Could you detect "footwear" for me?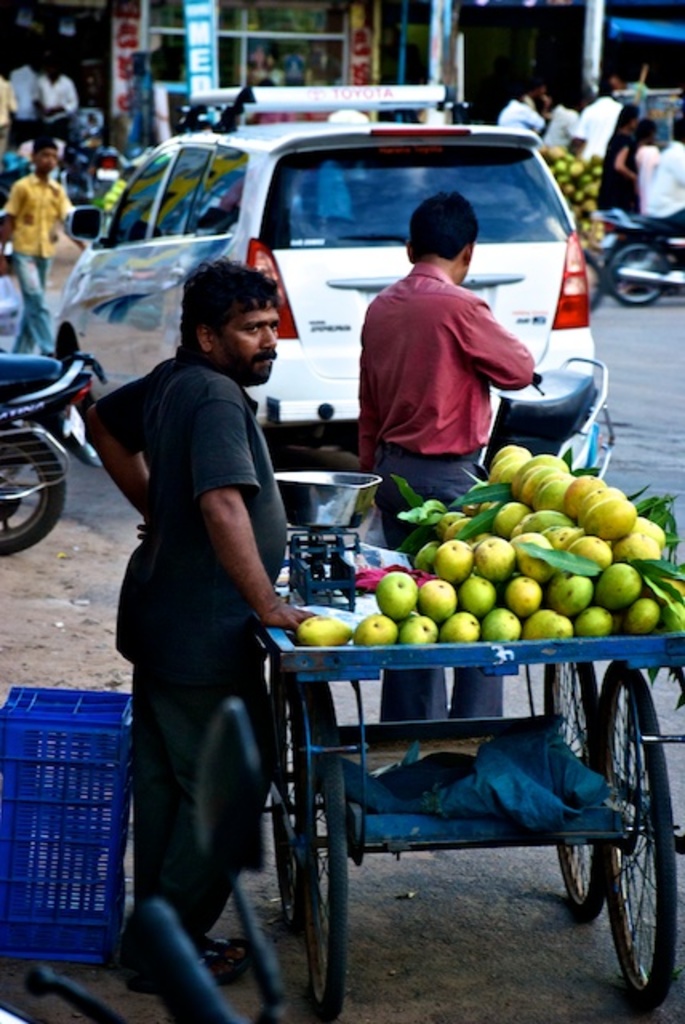
Detection result: box=[117, 925, 250, 992].
